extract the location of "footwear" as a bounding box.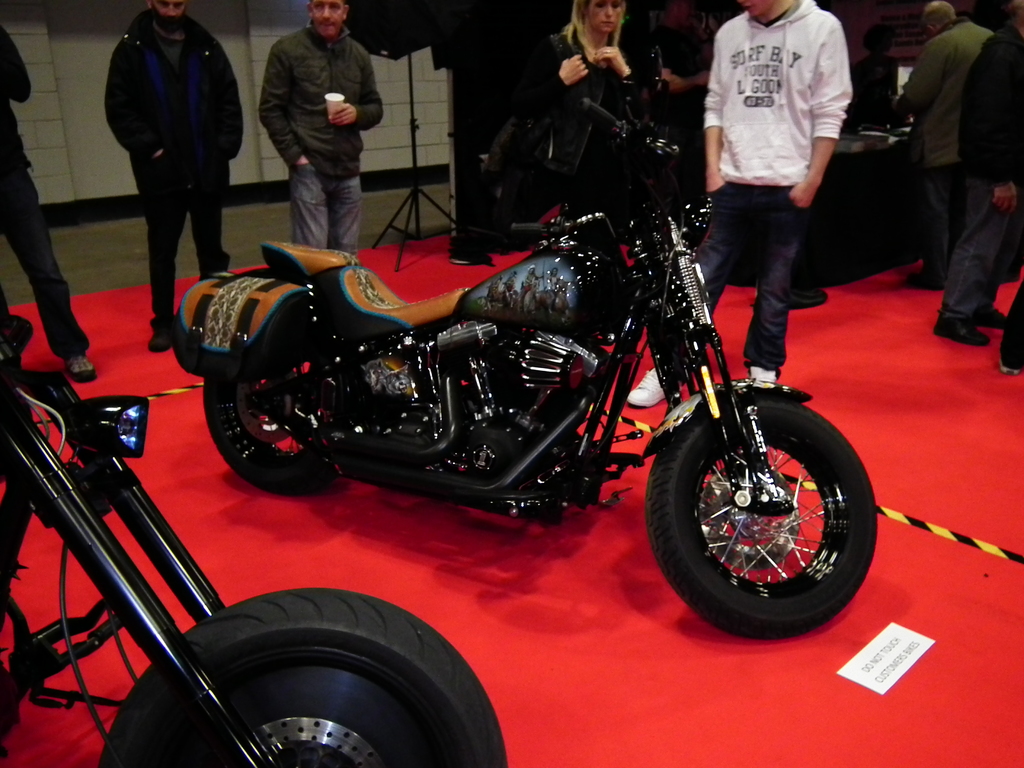
[left=1002, top=364, right=1020, bottom=374].
